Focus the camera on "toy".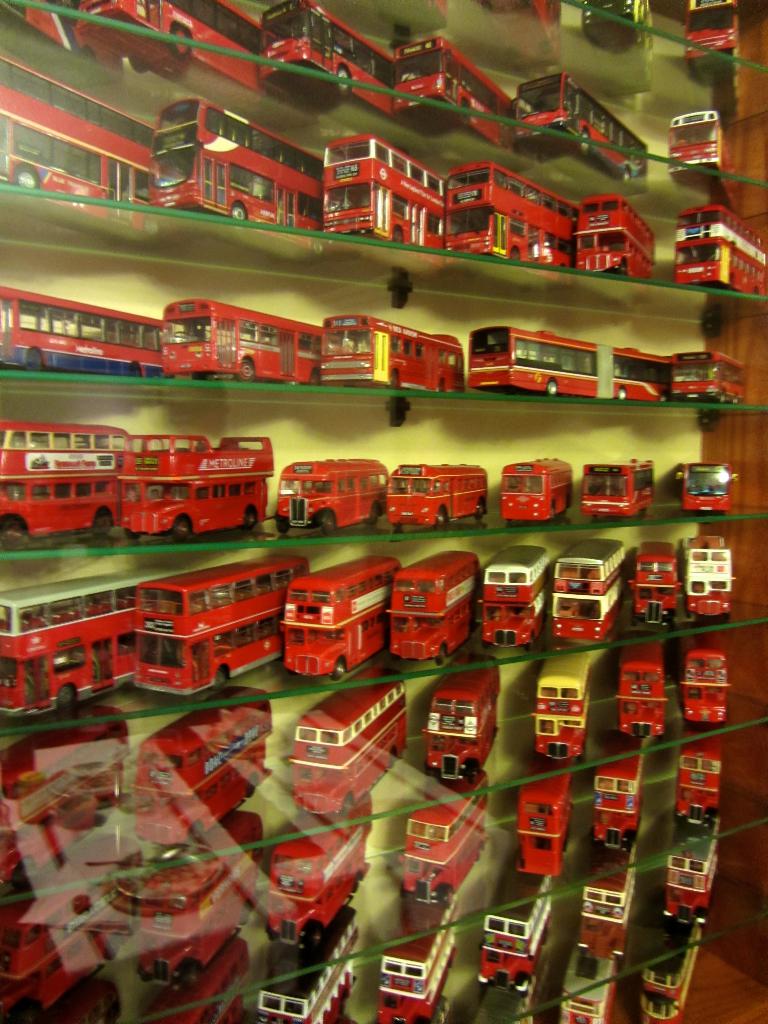
Focus region: 644, 912, 701, 1023.
